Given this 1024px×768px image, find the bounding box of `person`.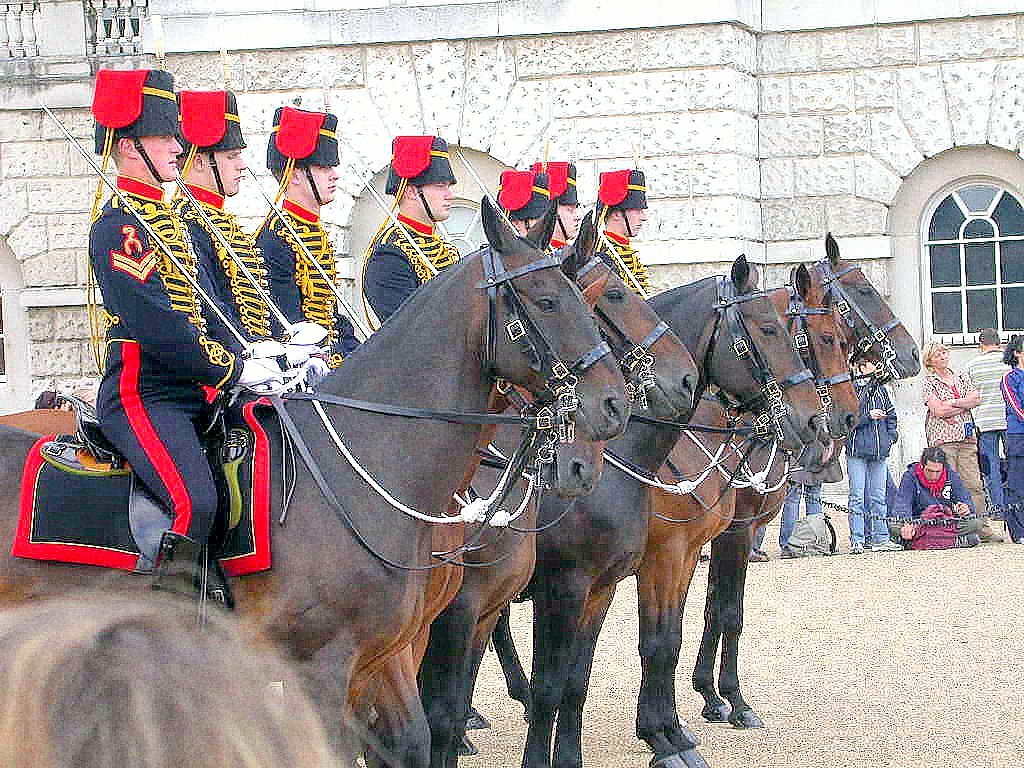
Rect(956, 326, 999, 518).
